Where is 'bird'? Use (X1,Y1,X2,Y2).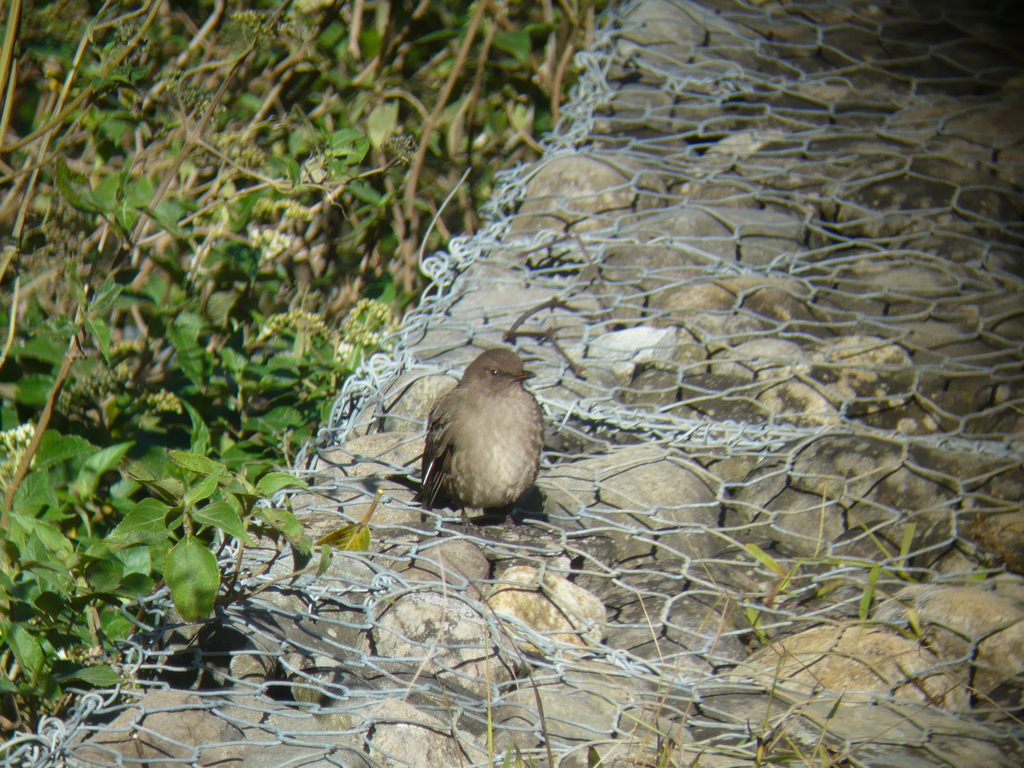
(412,347,553,525).
